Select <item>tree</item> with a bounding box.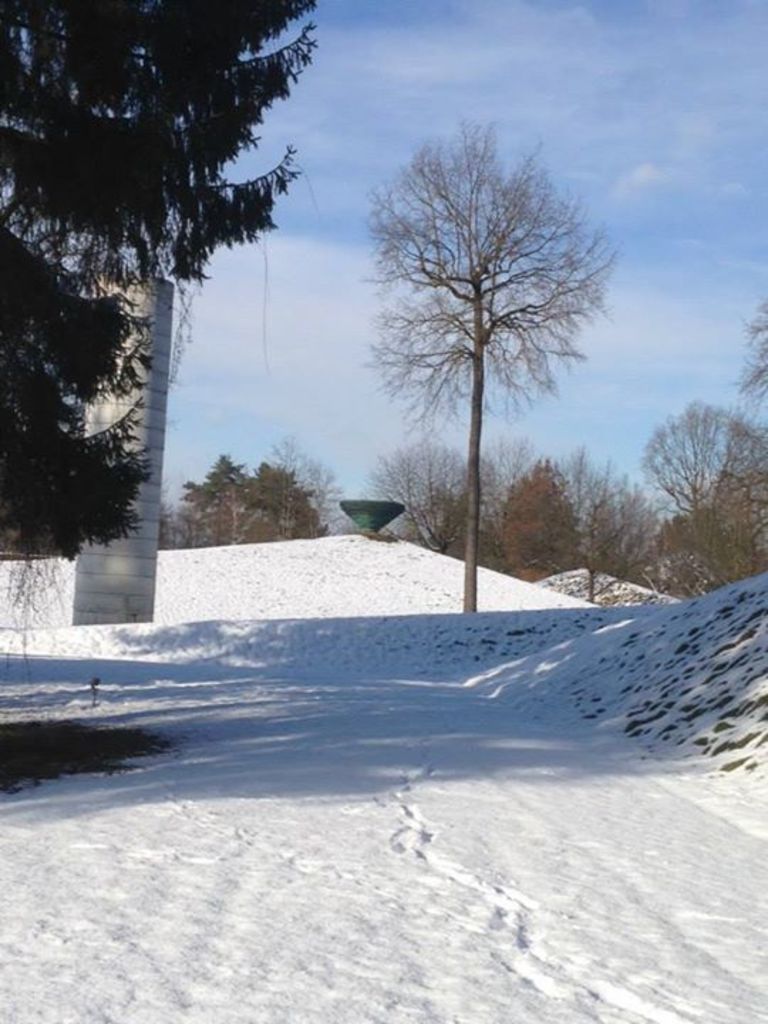
629/290/767/612.
